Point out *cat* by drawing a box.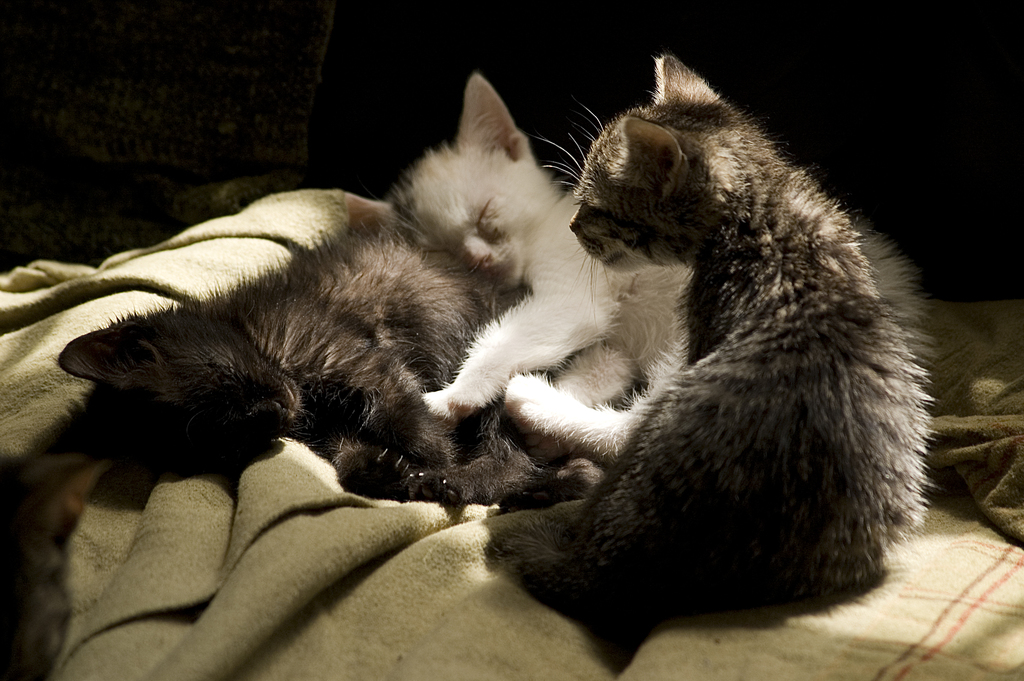
select_region(492, 55, 936, 664).
